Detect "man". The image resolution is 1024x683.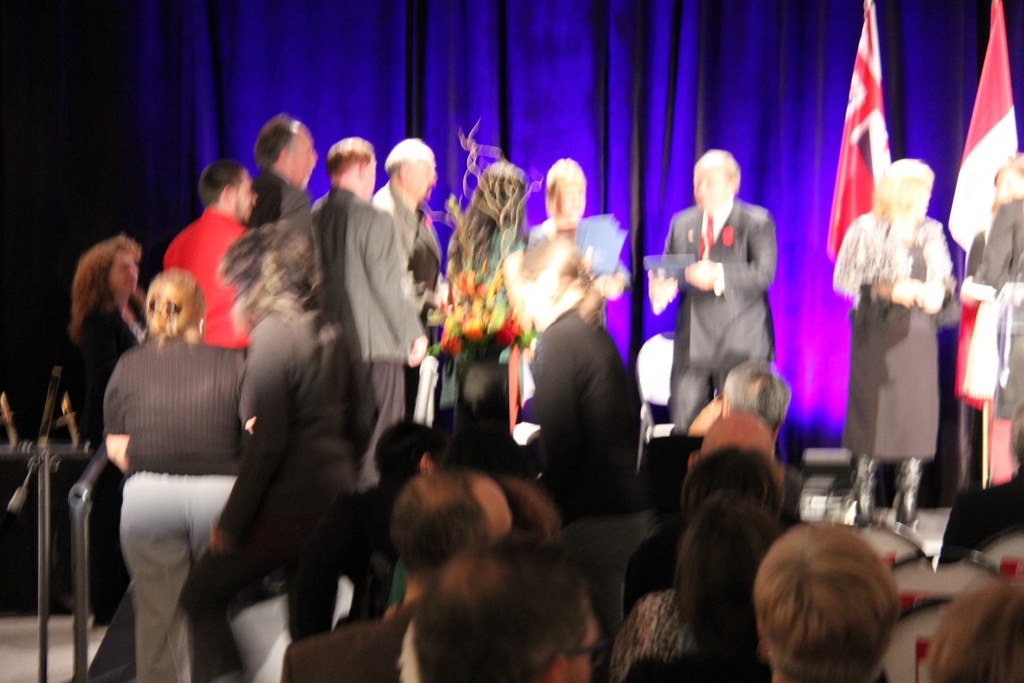
detection(281, 469, 511, 682).
